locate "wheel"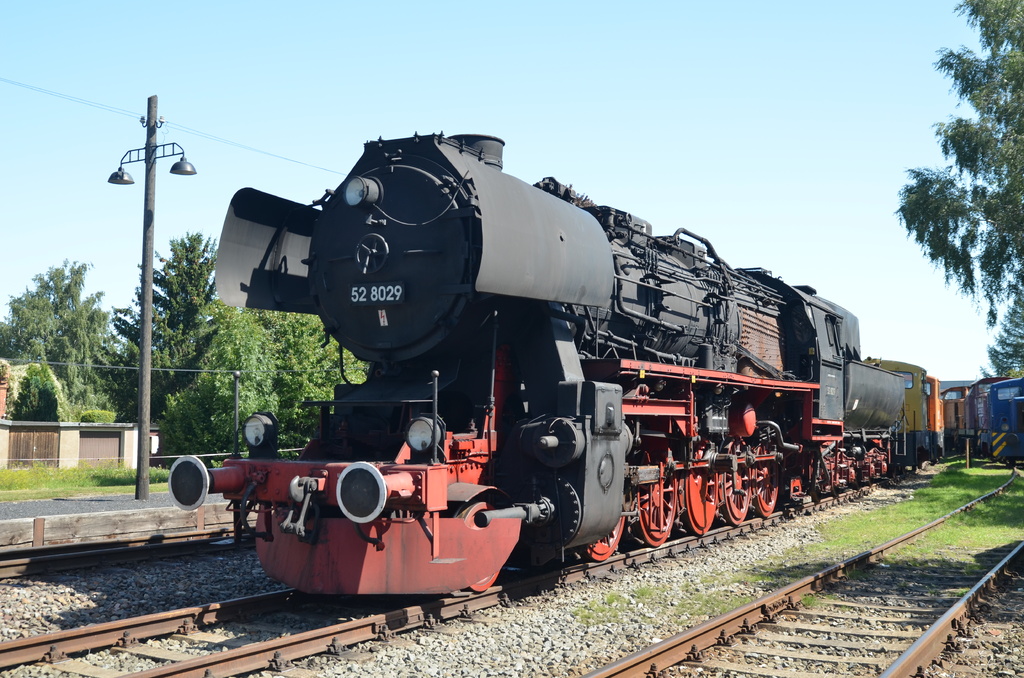
[721,441,751,528]
